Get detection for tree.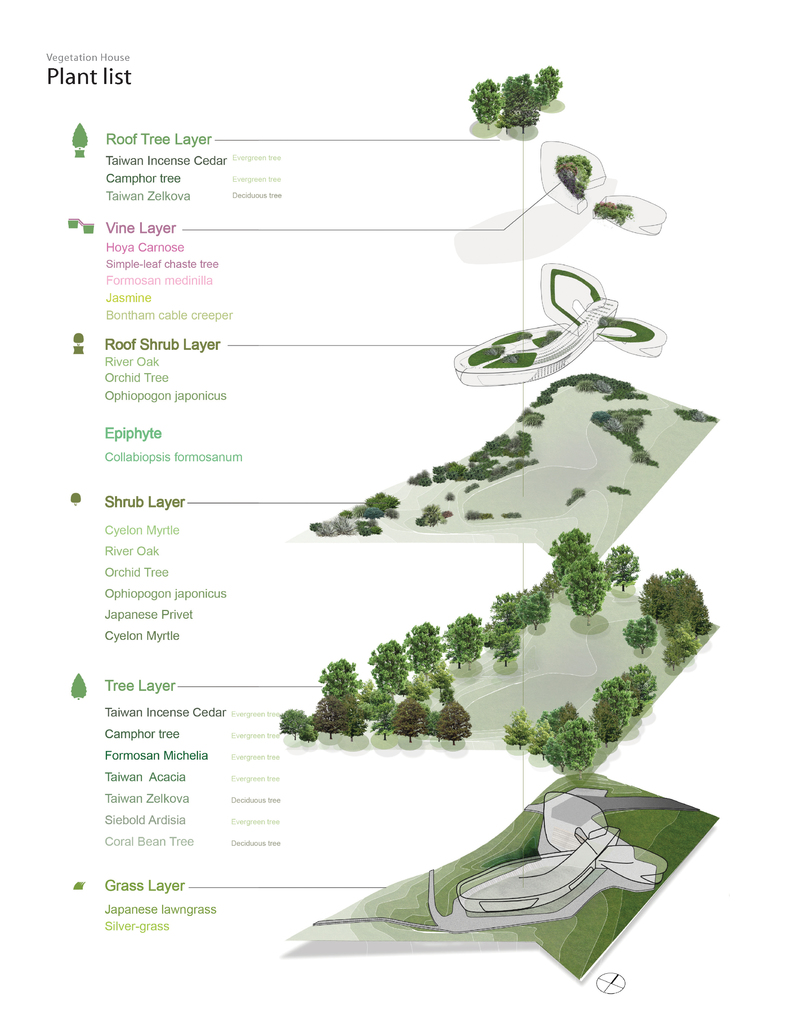
Detection: rect(601, 541, 641, 590).
